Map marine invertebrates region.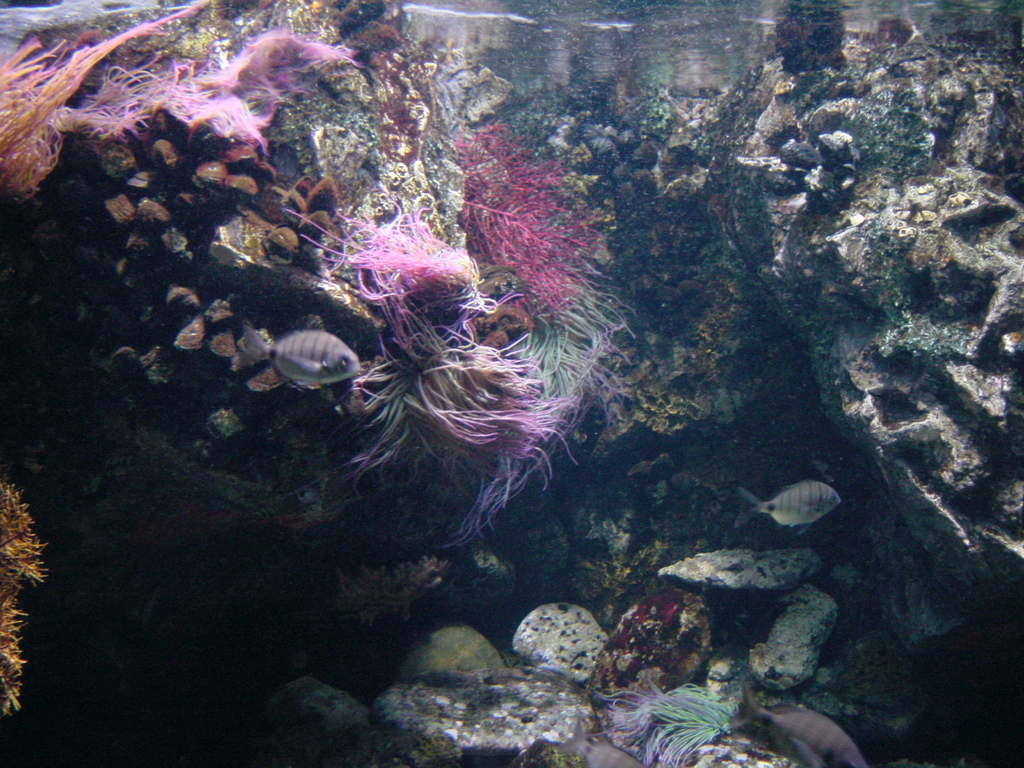
Mapped to Rect(586, 645, 751, 767).
